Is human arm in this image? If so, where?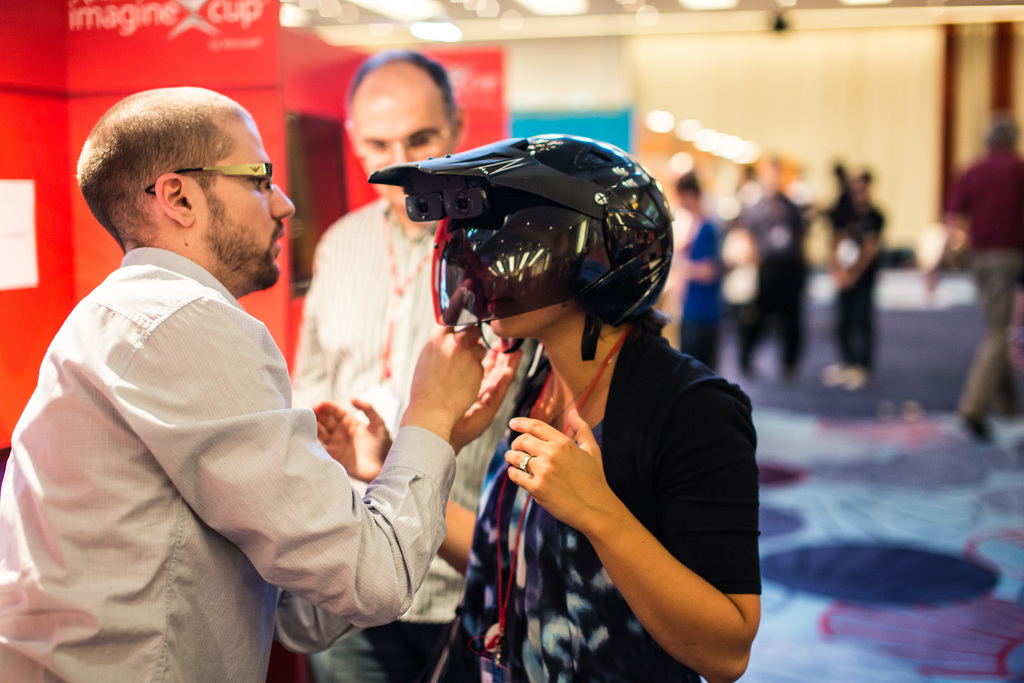
Yes, at crop(281, 218, 347, 438).
